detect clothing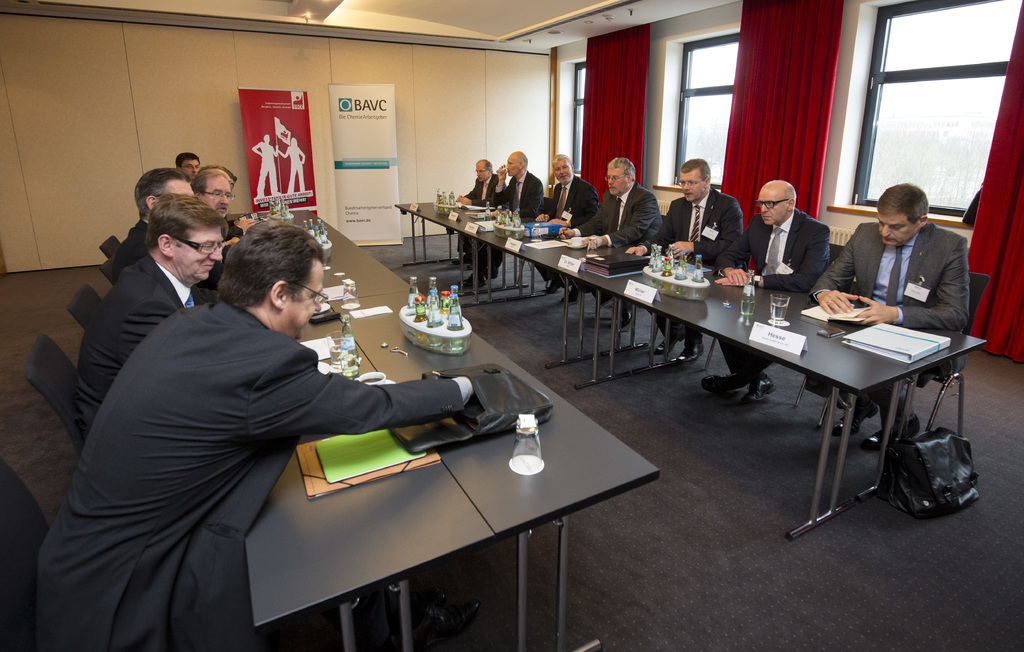
locate(472, 170, 548, 275)
